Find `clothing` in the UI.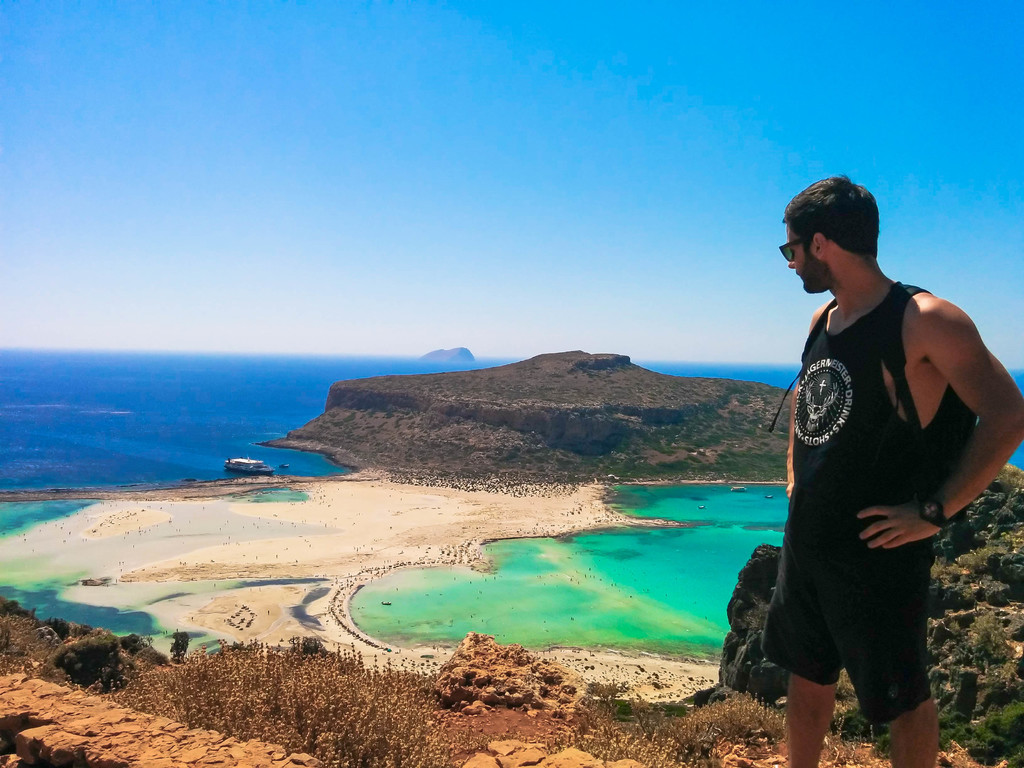
UI element at box=[757, 278, 970, 725].
